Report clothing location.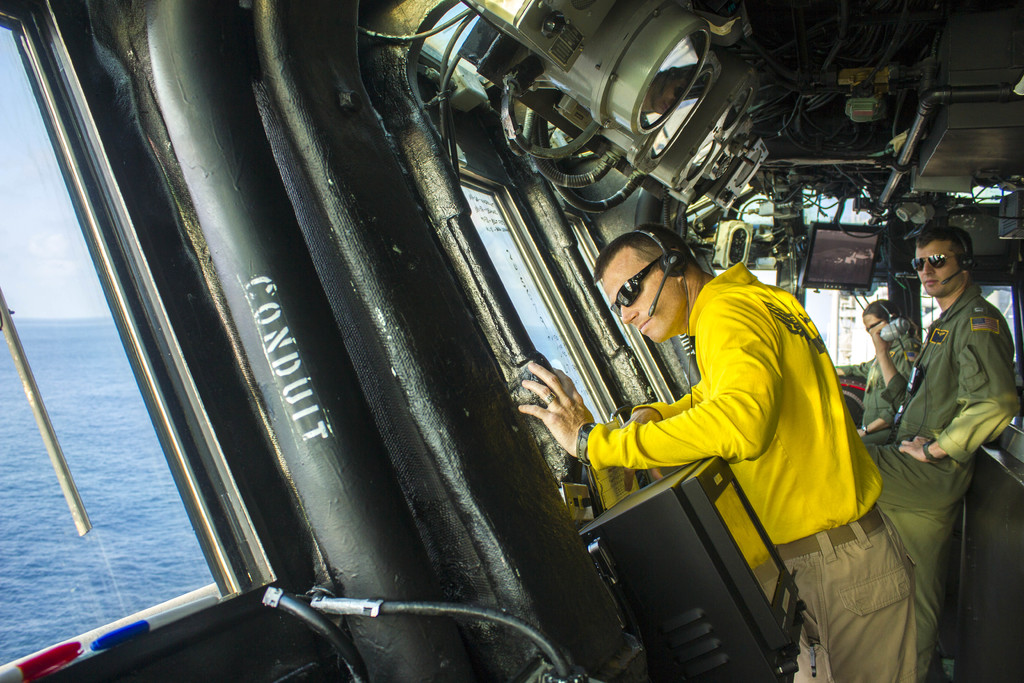
Report: (x1=855, y1=336, x2=902, y2=440).
